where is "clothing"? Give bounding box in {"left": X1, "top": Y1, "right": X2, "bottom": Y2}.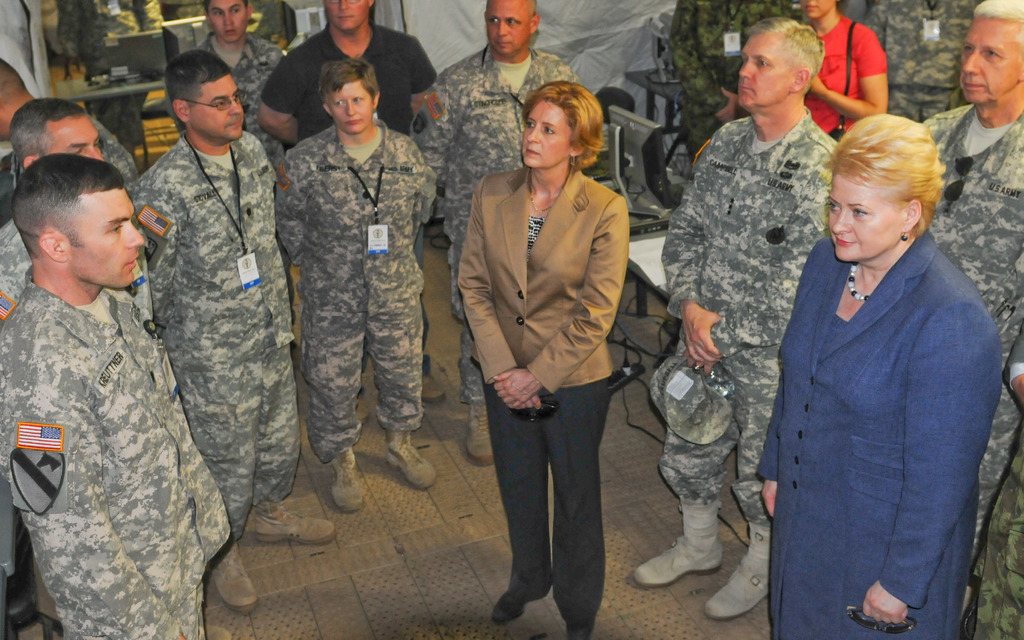
{"left": 189, "top": 358, "right": 292, "bottom": 502}.
